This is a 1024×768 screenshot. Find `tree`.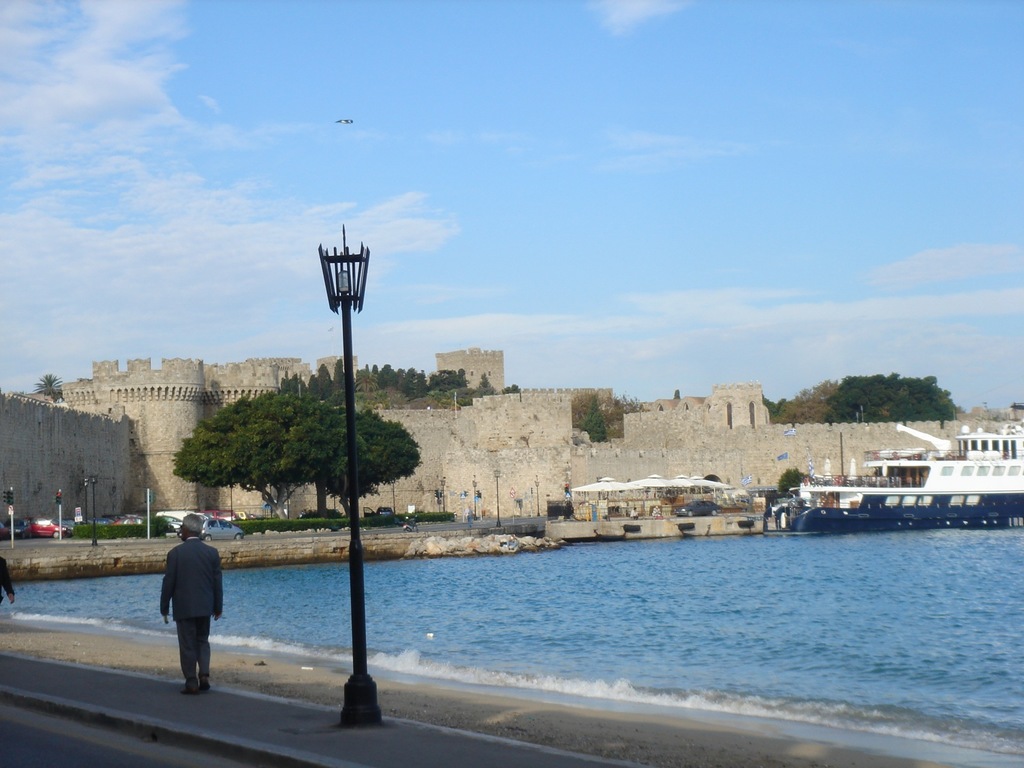
Bounding box: <box>575,393,612,445</box>.
